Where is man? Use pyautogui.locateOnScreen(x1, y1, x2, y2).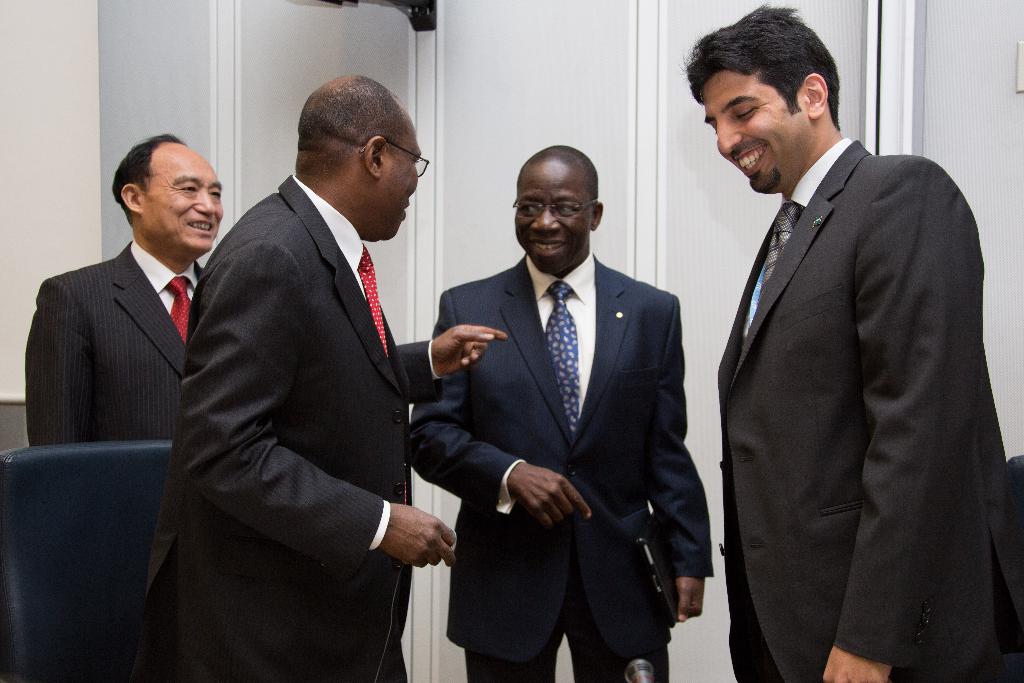
pyautogui.locateOnScreen(407, 144, 710, 682).
